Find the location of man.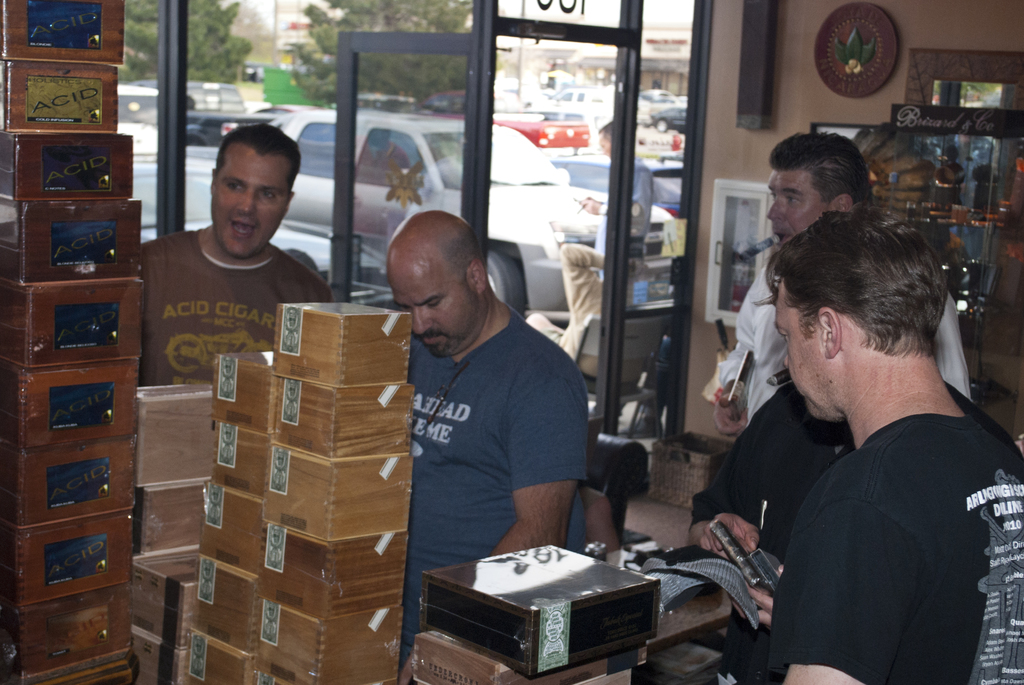
Location: Rect(140, 129, 339, 386).
